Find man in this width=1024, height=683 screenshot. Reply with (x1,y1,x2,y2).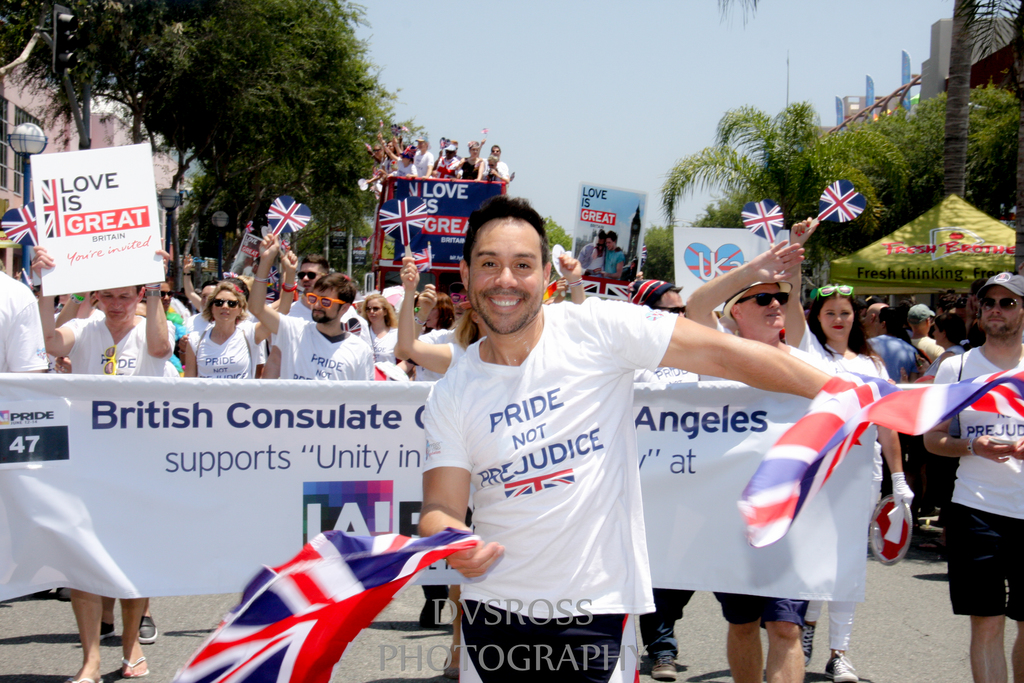
(967,279,985,310).
